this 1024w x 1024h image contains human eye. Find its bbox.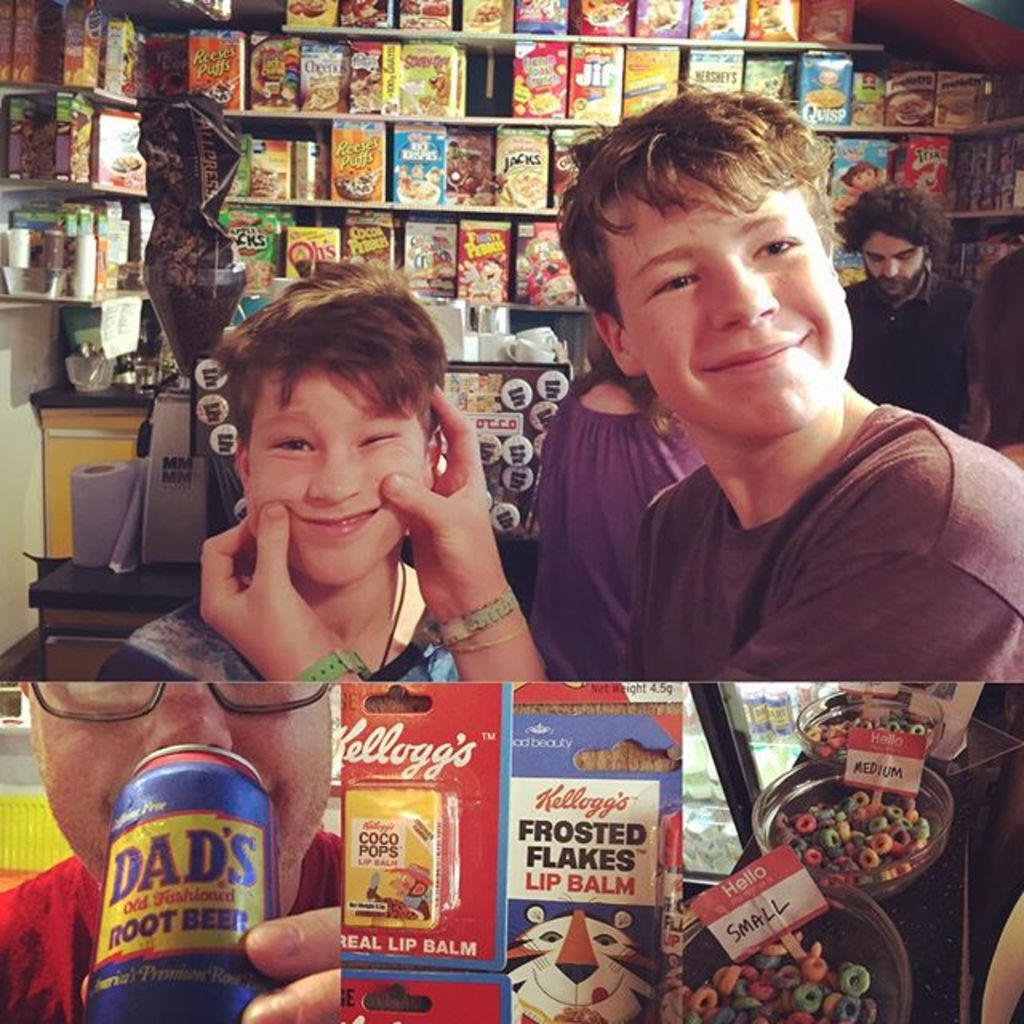
locate(864, 254, 880, 264).
